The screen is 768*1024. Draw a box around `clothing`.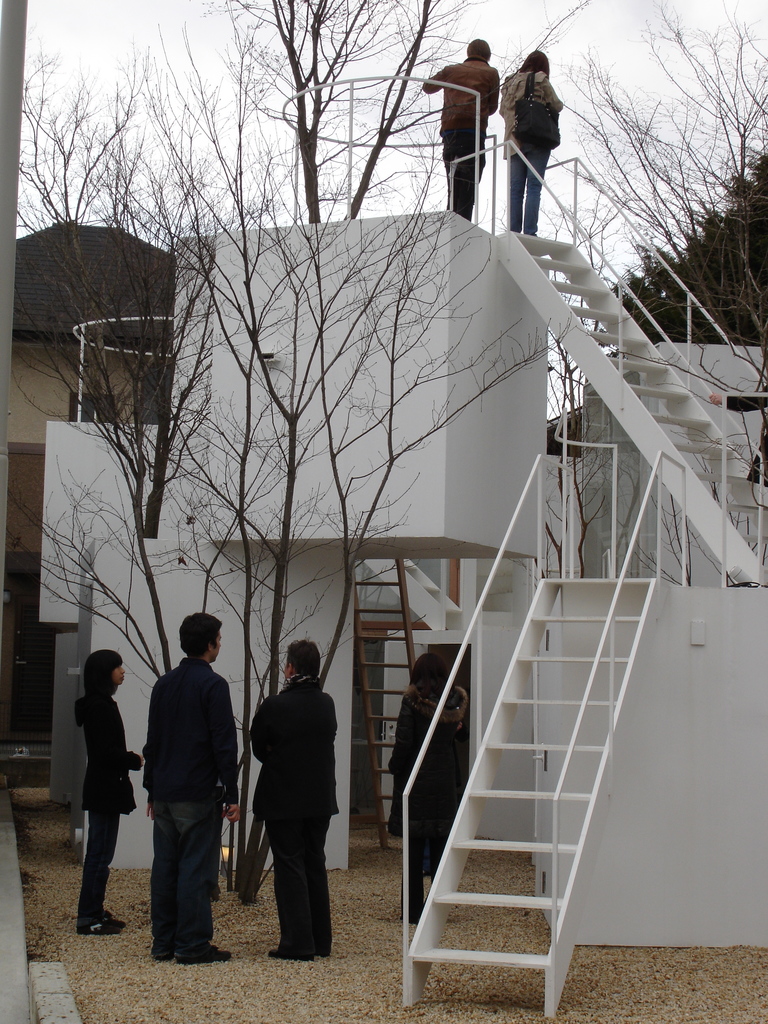
bbox=(499, 72, 563, 234).
